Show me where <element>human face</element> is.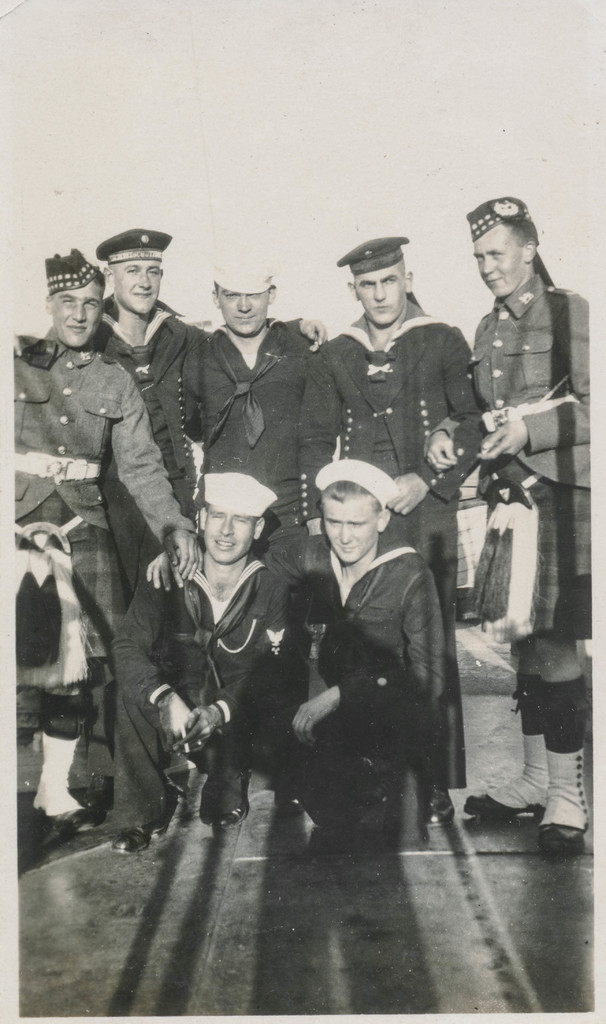
<element>human face</element> is at left=355, top=271, right=405, bottom=328.
